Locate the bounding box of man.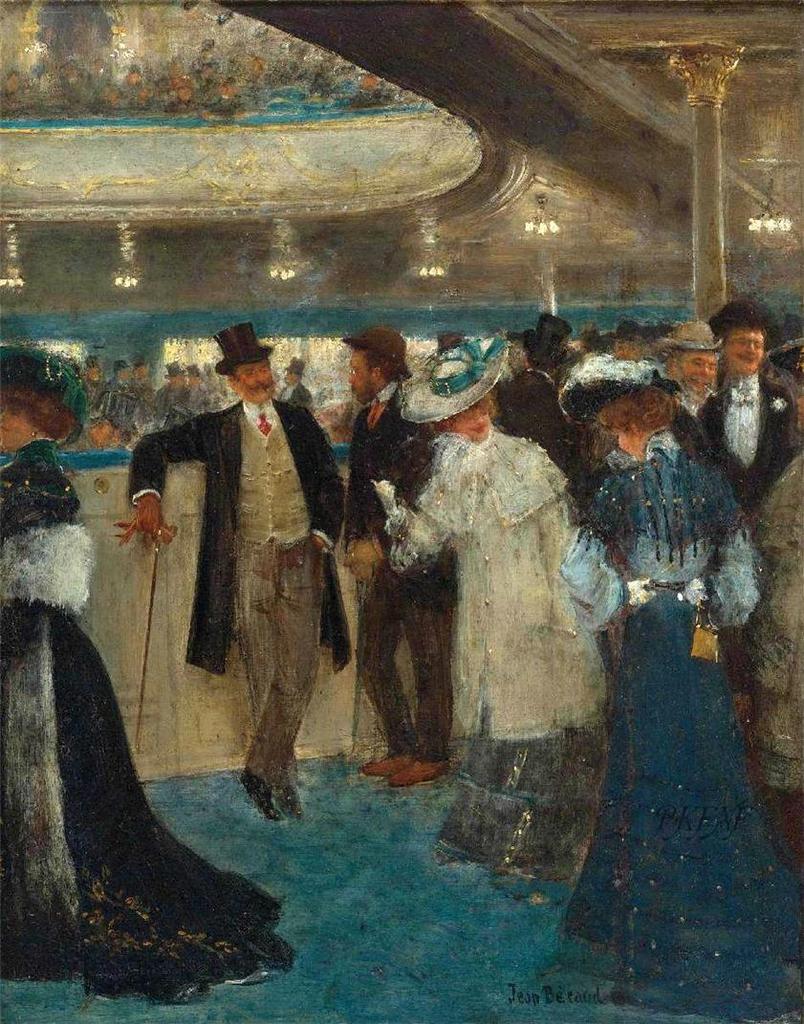
Bounding box: box=[93, 356, 136, 450].
